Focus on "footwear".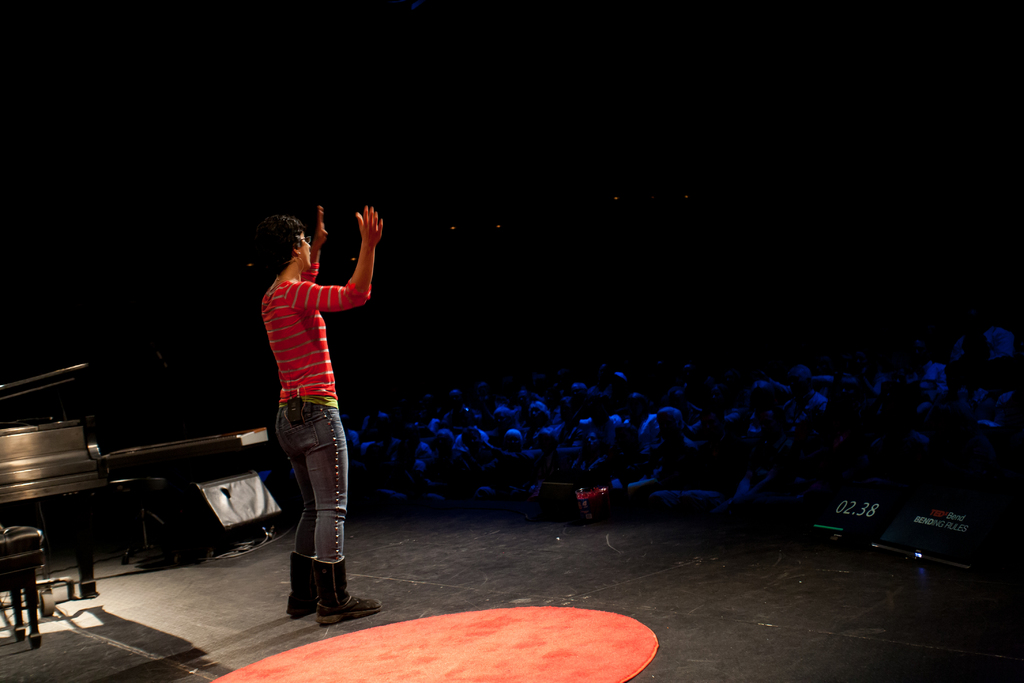
Focused at 282/545/326/619.
